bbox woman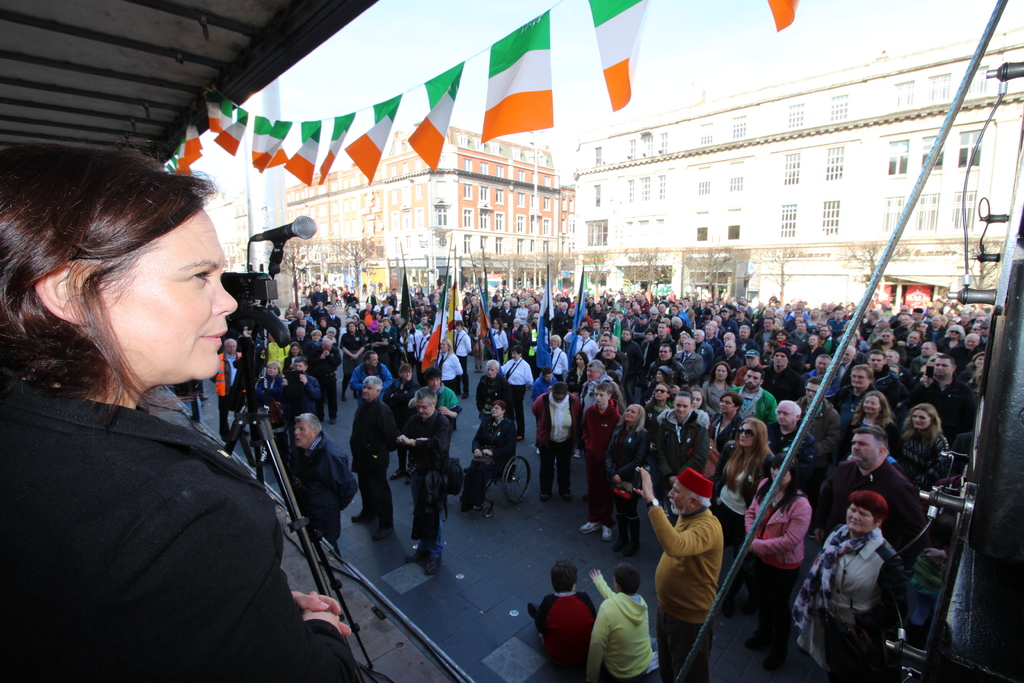
bbox=[316, 316, 332, 332]
